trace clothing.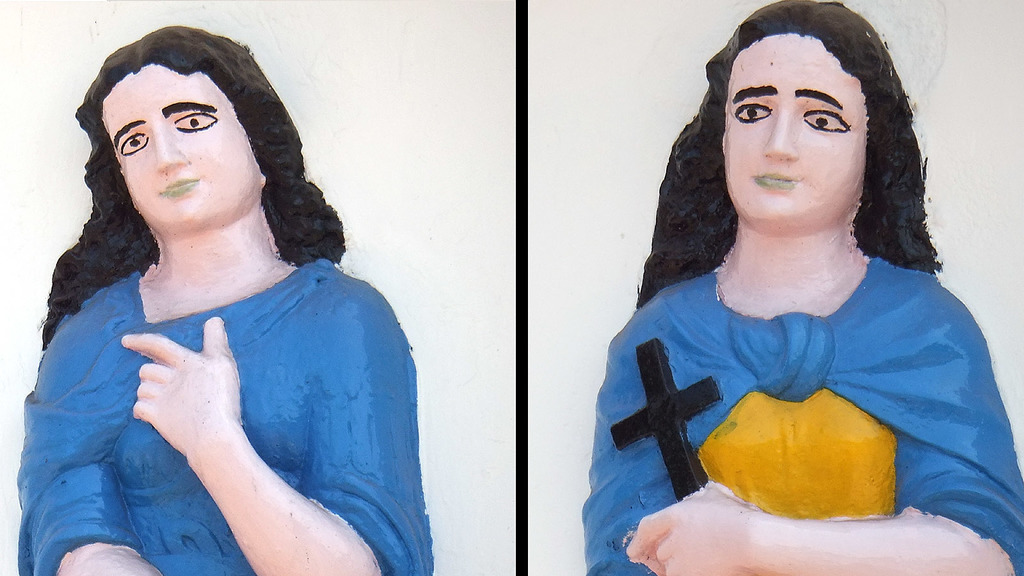
Traced to 602, 200, 995, 545.
